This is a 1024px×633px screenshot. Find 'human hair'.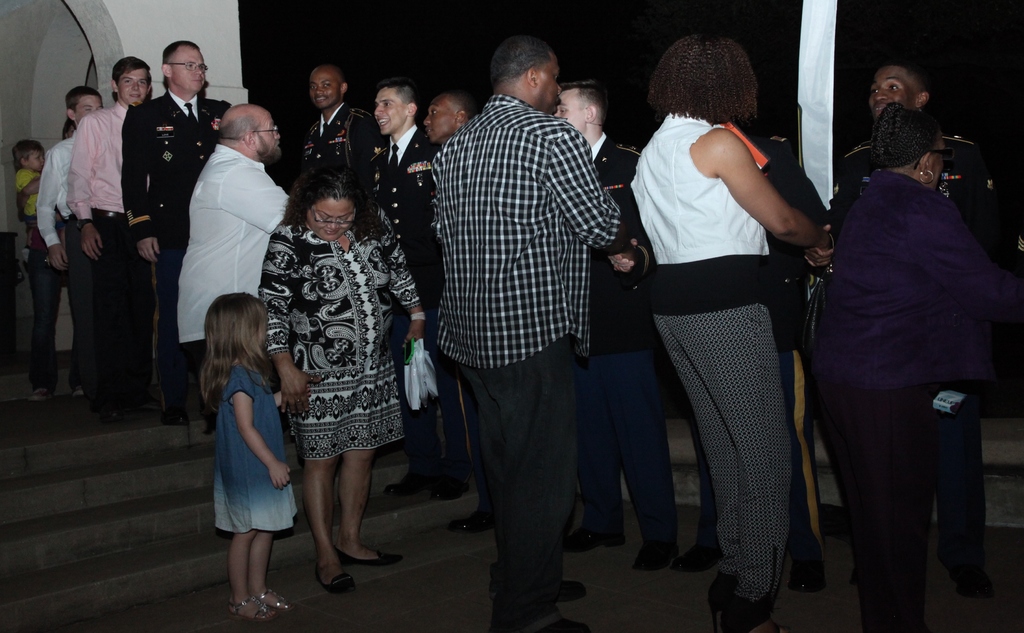
Bounding box: [111,53,156,103].
